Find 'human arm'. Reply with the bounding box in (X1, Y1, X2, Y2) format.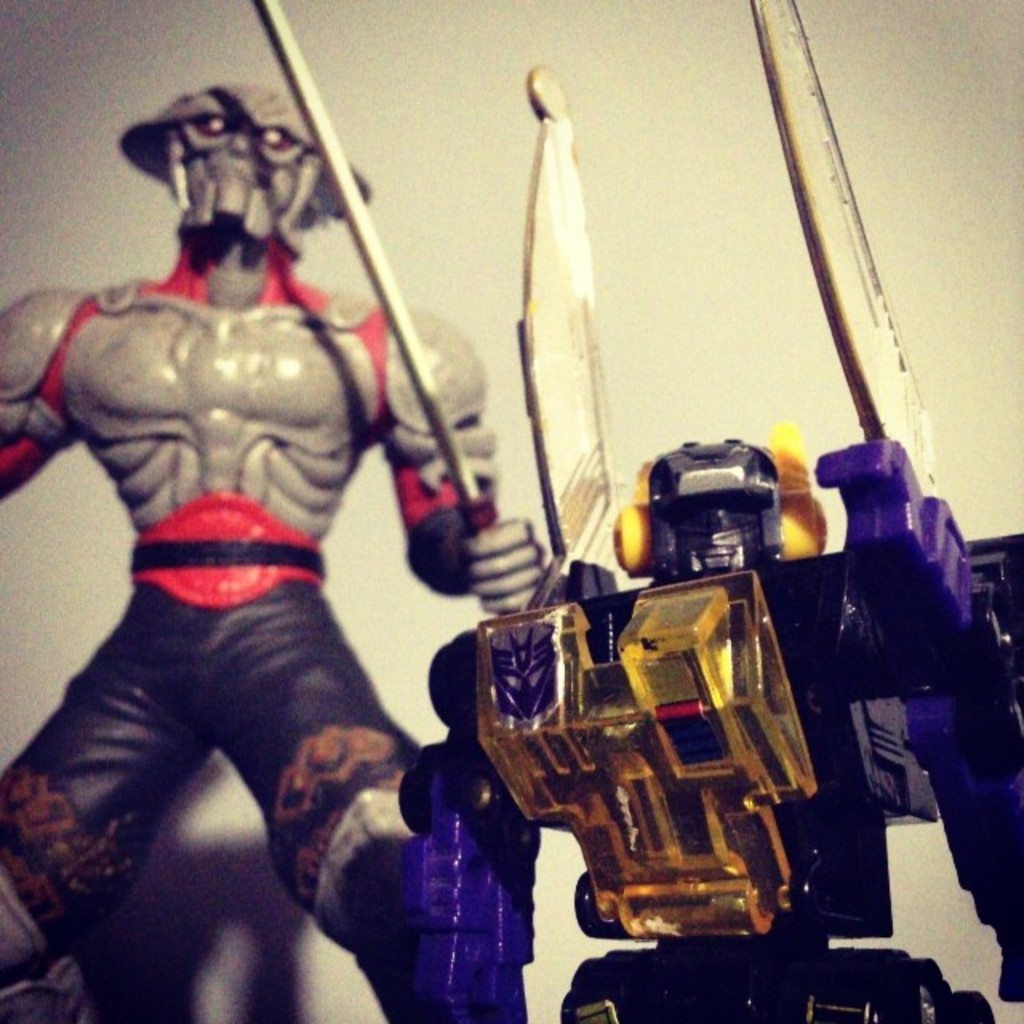
(386, 283, 549, 634).
